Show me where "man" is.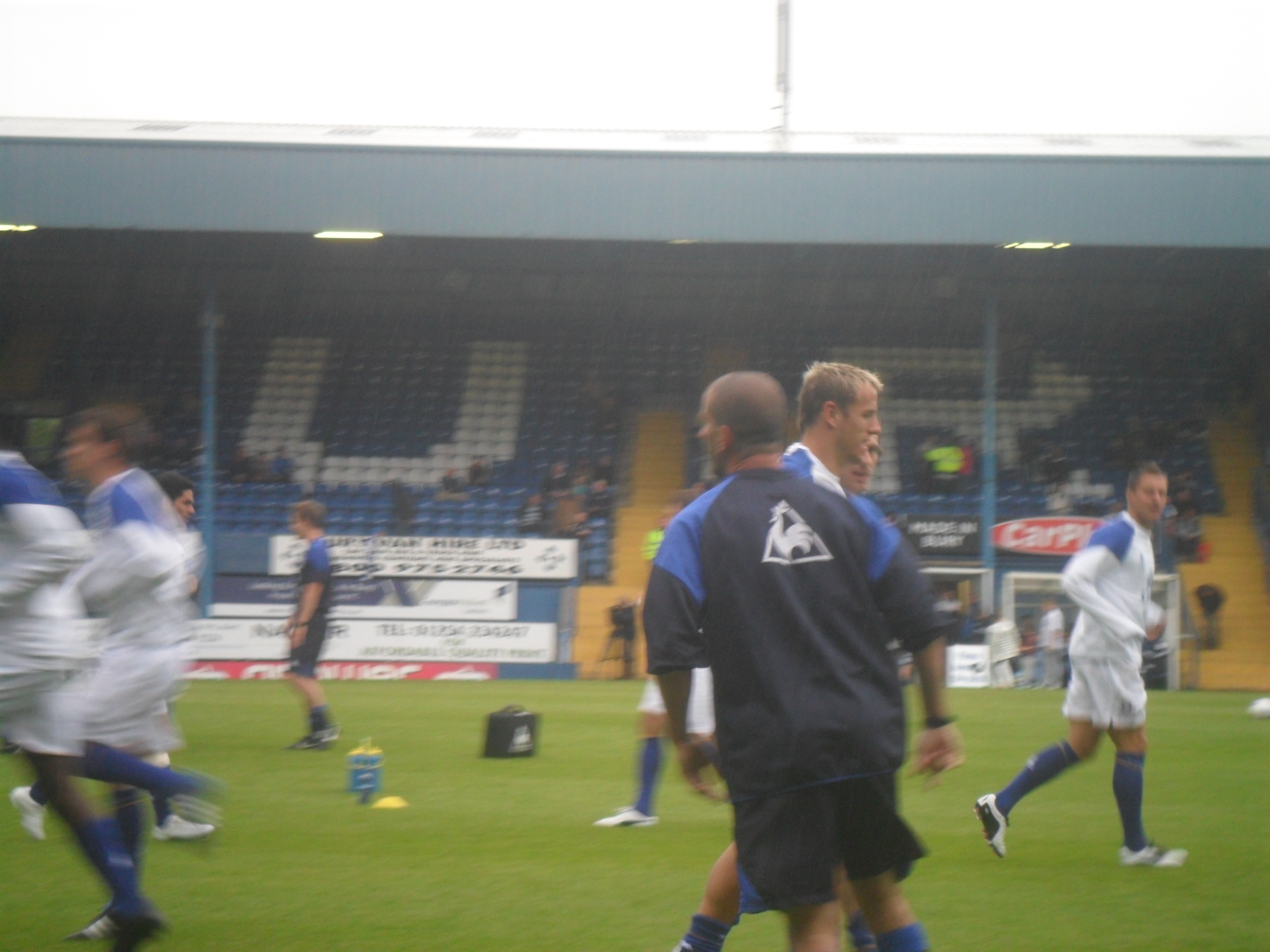
"man" is at (x1=207, y1=115, x2=290, y2=302).
